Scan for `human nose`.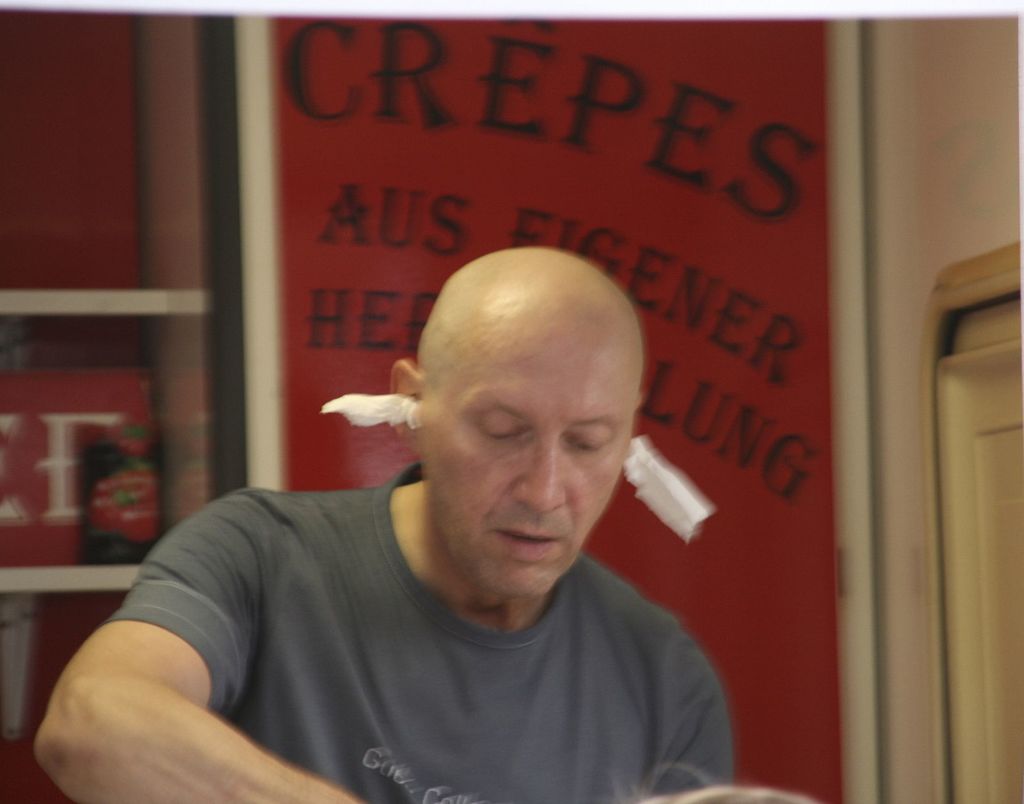
Scan result: pyautogui.locateOnScreen(515, 444, 566, 511).
